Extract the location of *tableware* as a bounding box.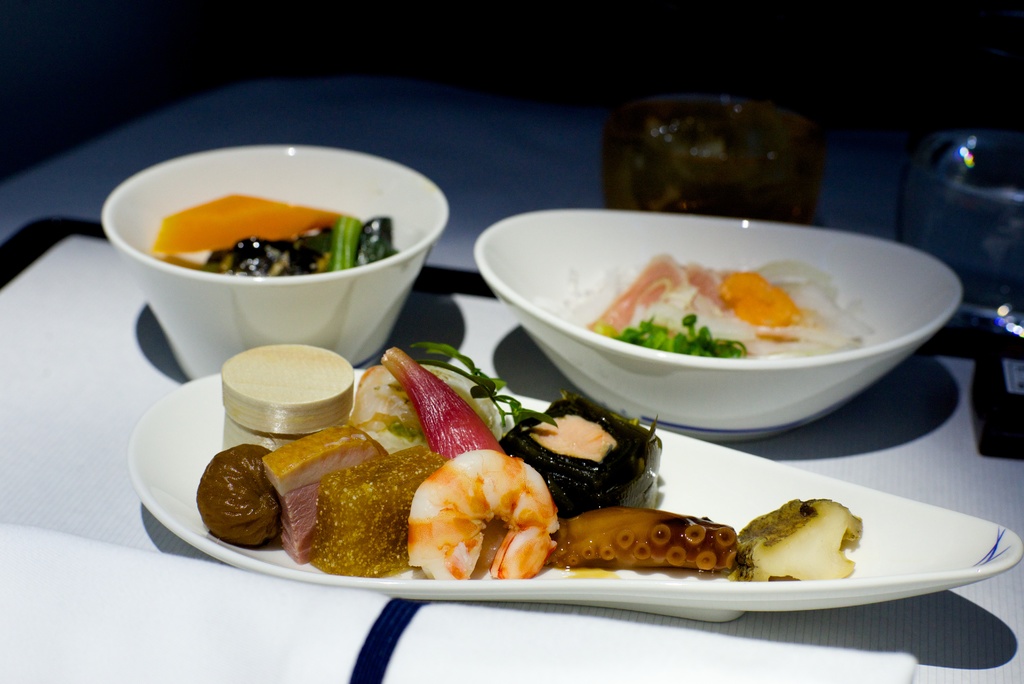
locate(86, 153, 451, 381).
